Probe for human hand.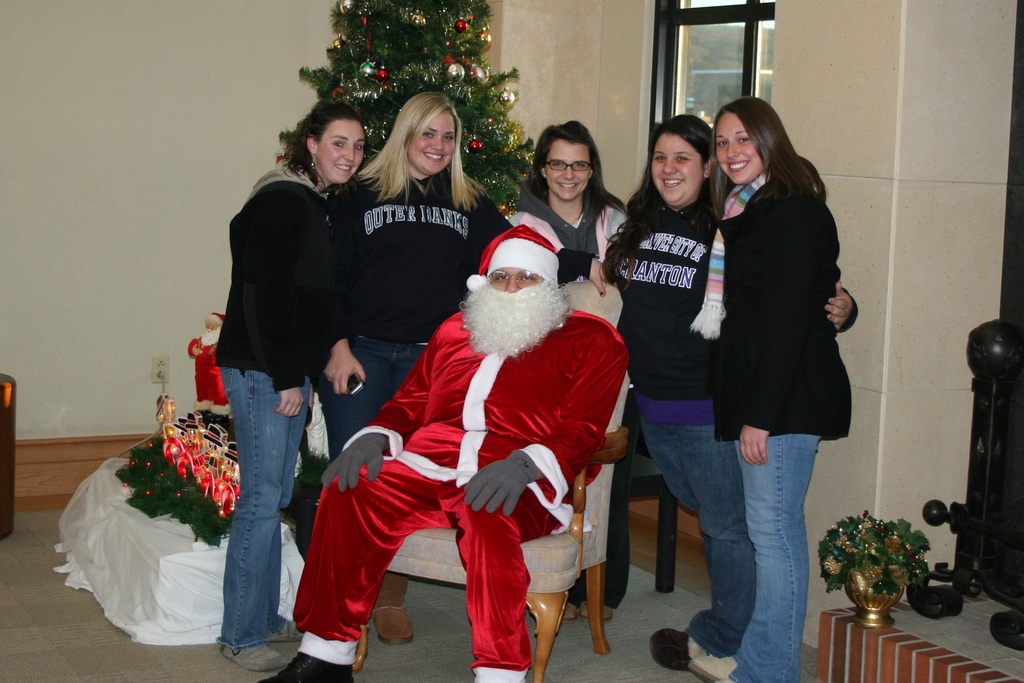
Probe result: (x1=317, y1=436, x2=385, y2=497).
